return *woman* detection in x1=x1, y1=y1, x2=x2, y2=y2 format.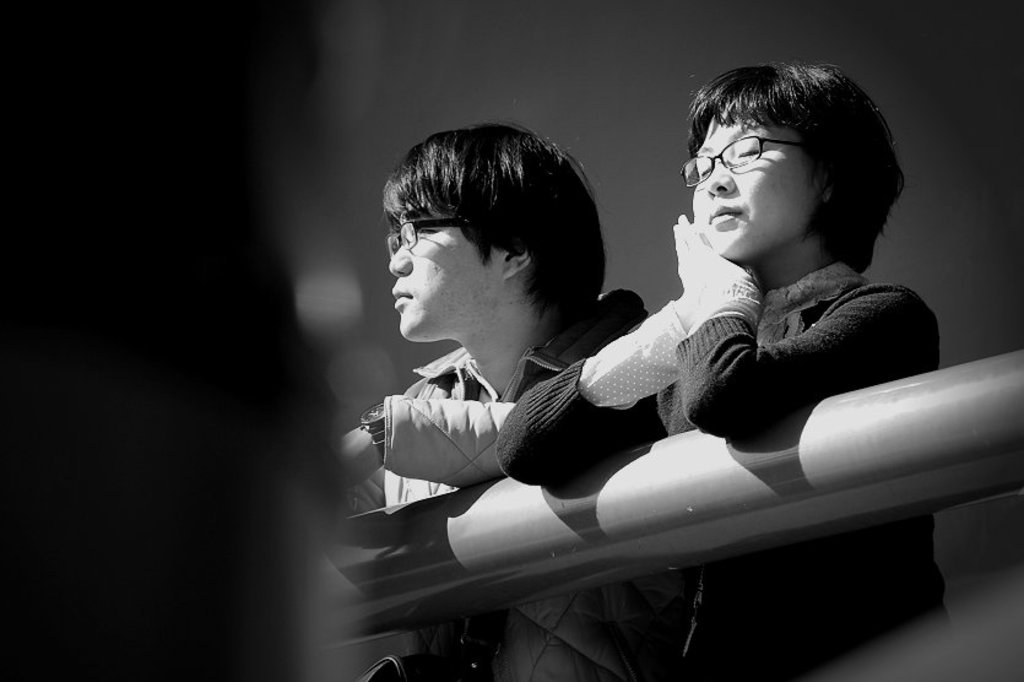
x1=498, y1=60, x2=941, y2=678.
